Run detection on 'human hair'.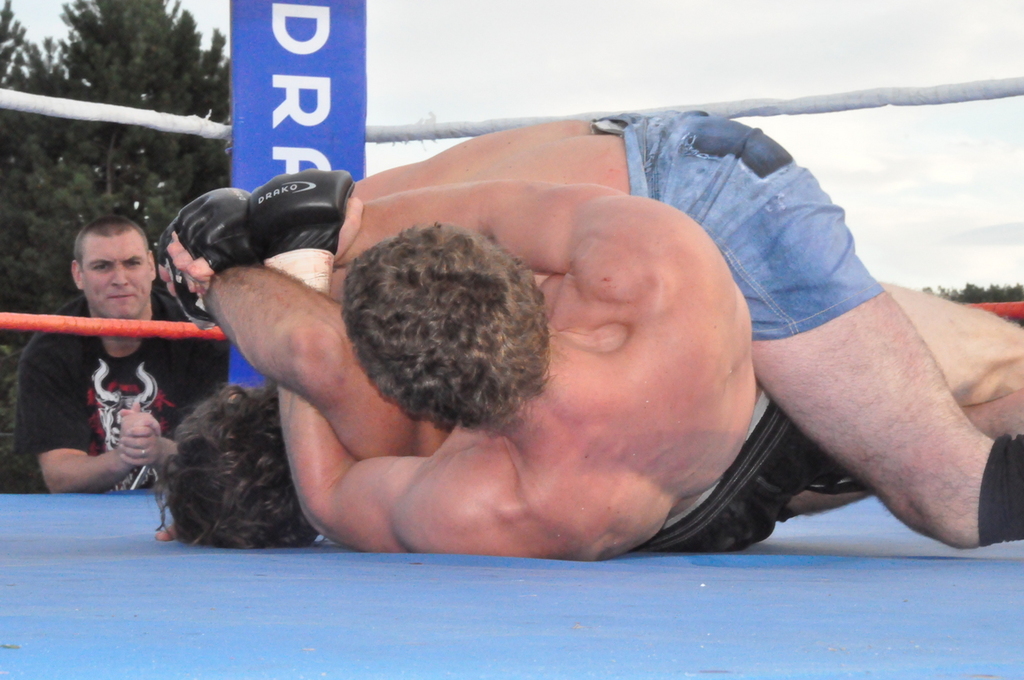
Result: 71/214/151/279.
